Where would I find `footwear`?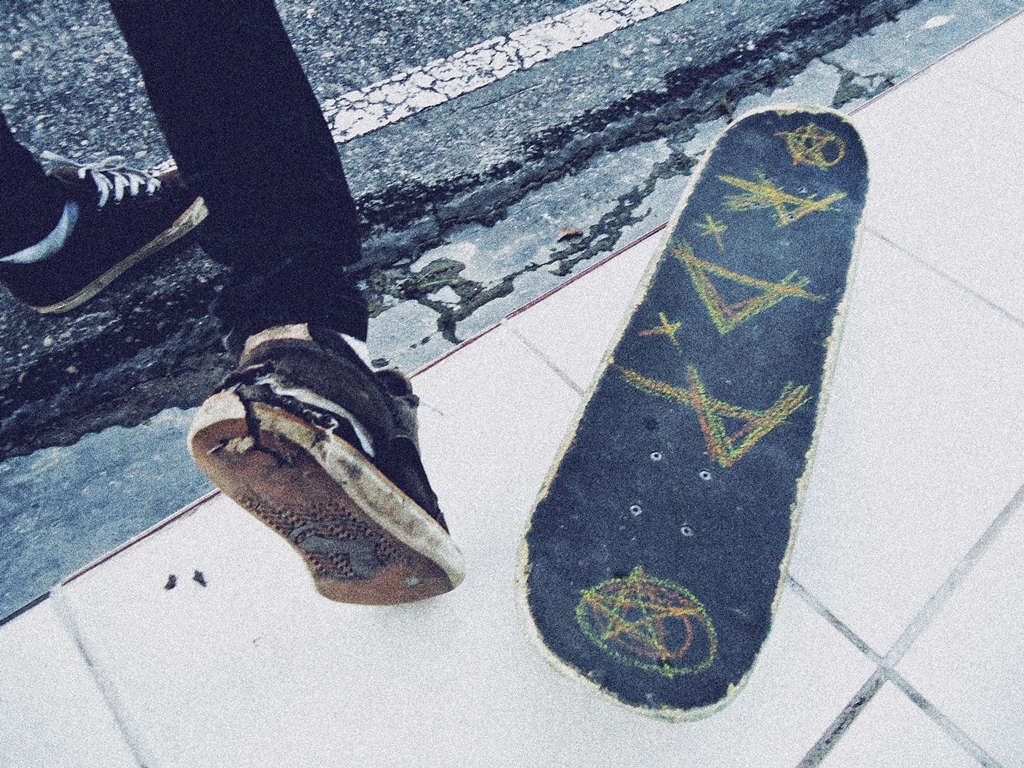
At {"left": 413, "top": 63, "right": 839, "bottom": 766}.
